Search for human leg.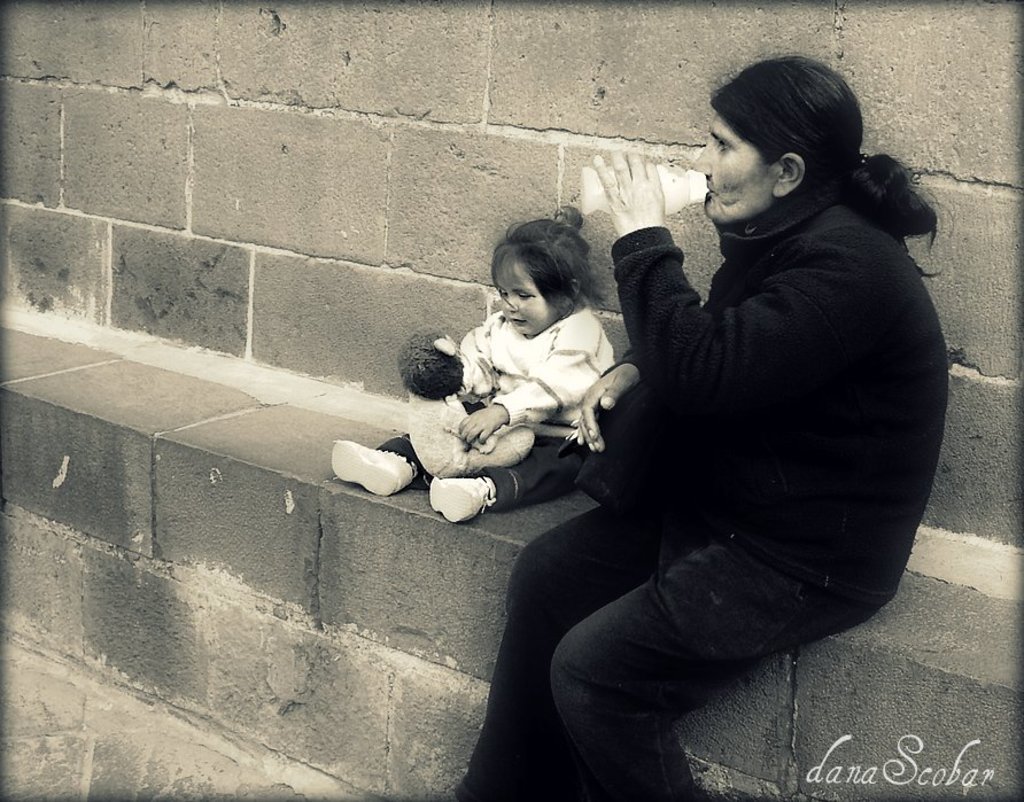
Found at bbox(451, 496, 715, 789).
